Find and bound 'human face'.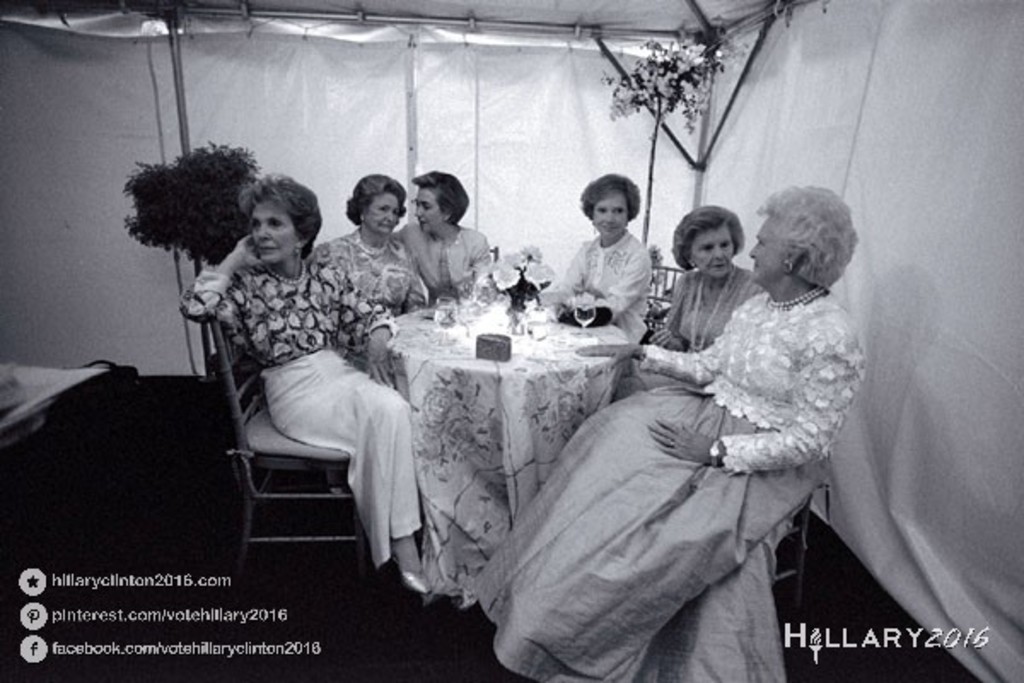
Bound: select_region(415, 190, 444, 231).
